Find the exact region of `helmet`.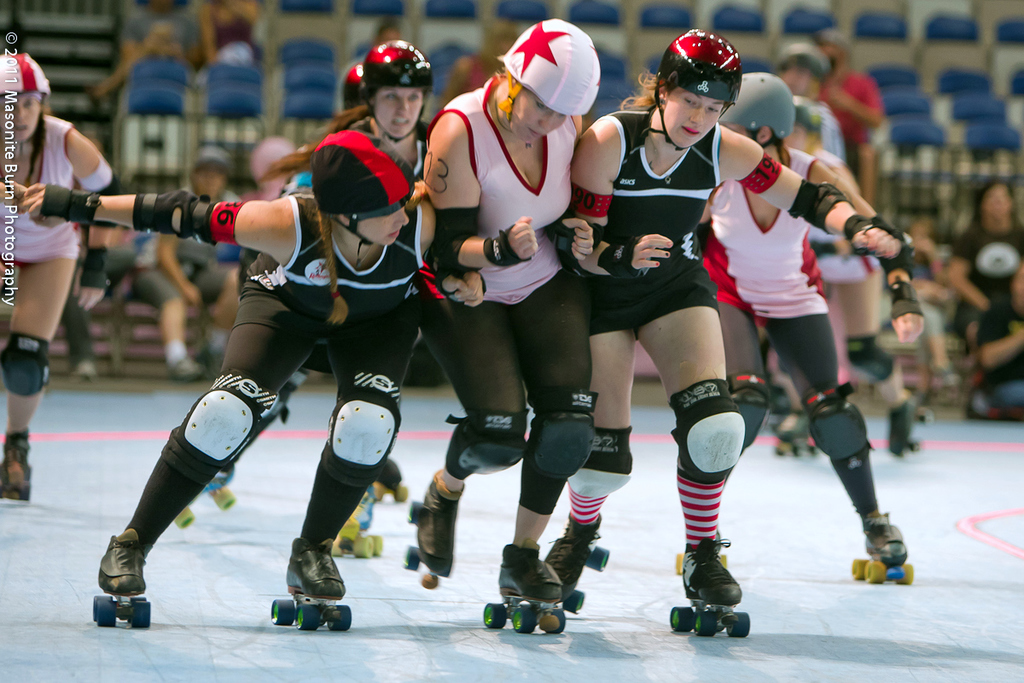
Exact region: locate(343, 62, 364, 103).
